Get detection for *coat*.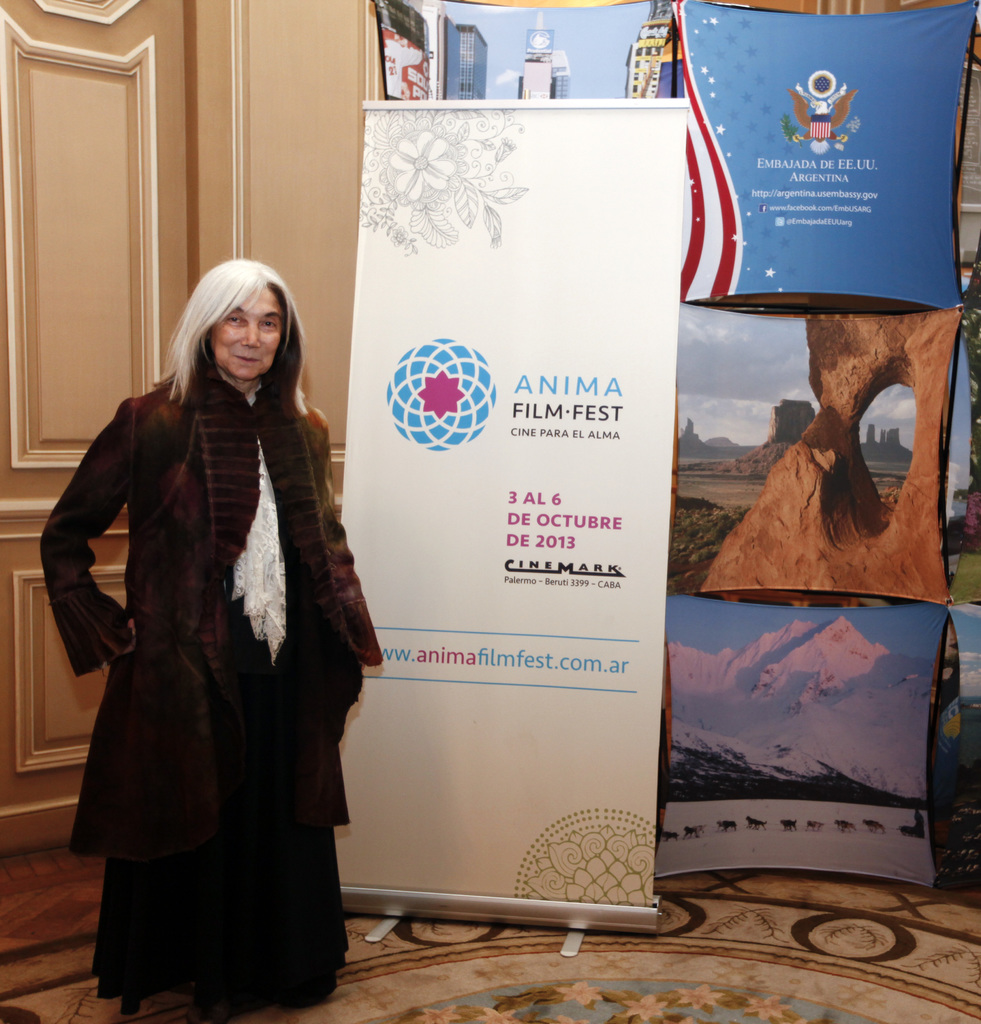
Detection: detection(51, 275, 362, 945).
